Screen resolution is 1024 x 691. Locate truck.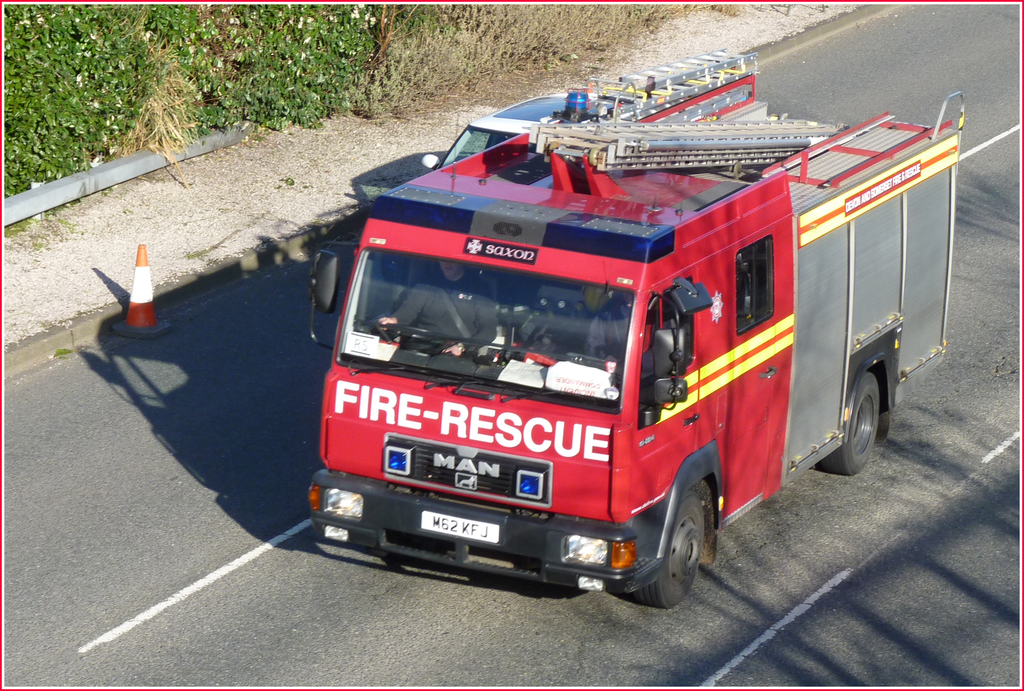
(305,42,963,608).
